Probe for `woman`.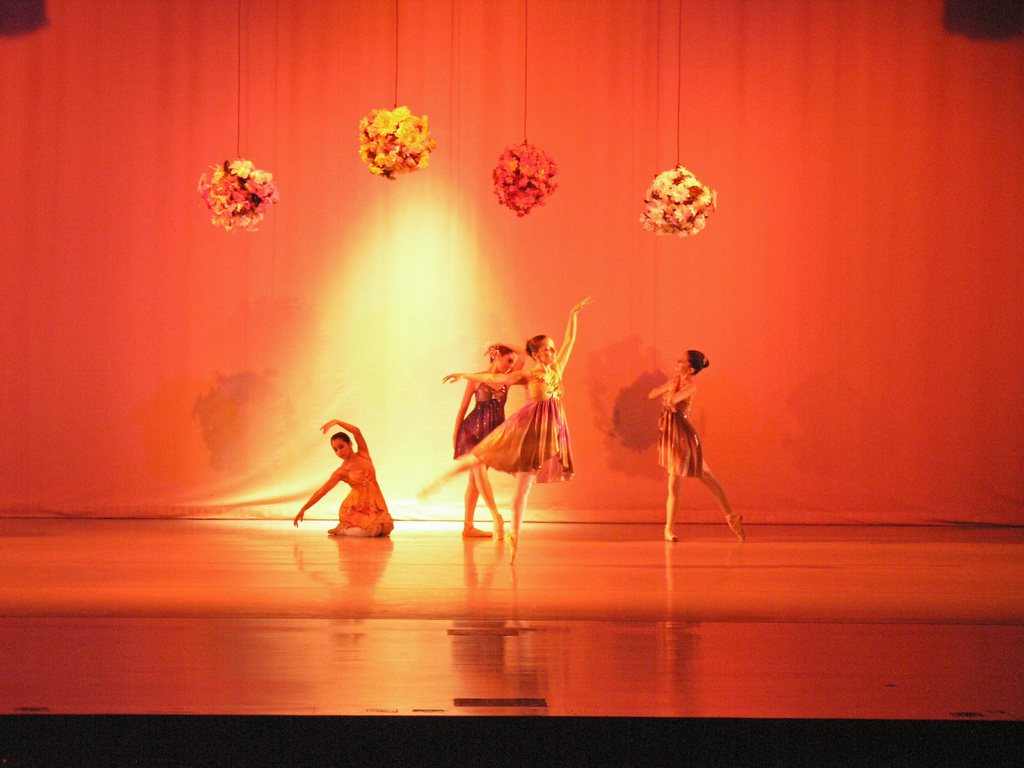
Probe result: [x1=419, y1=298, x2=588, y2=550].
